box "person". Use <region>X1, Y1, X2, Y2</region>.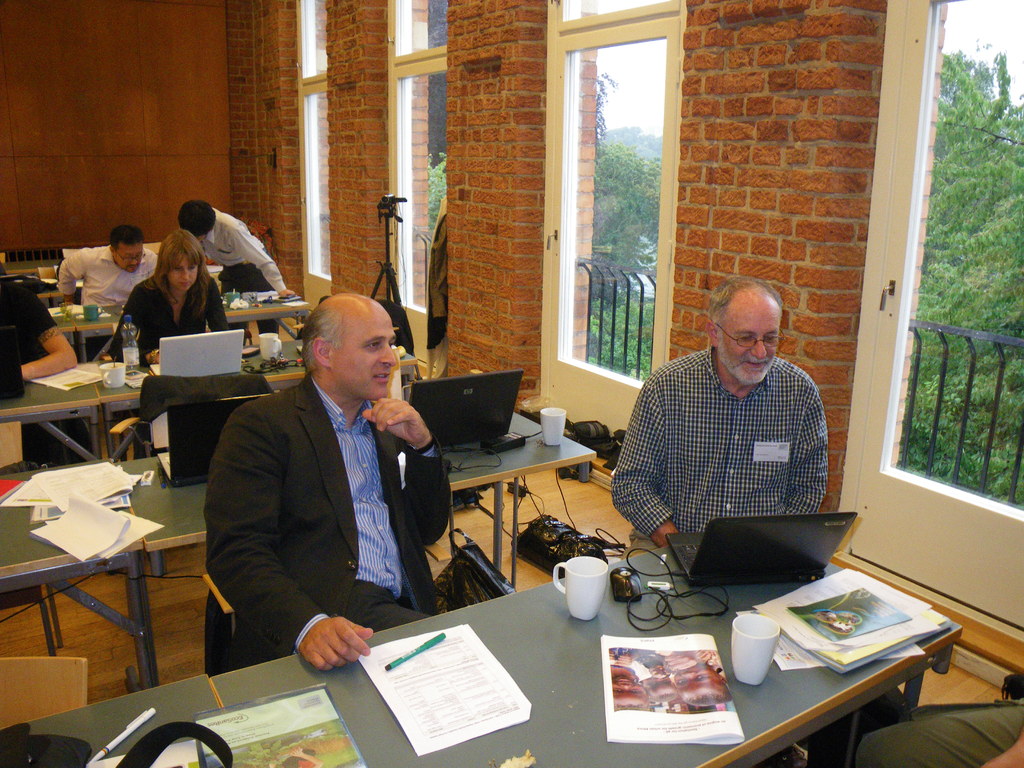
<region>102, 225, 225, 364</region>.
